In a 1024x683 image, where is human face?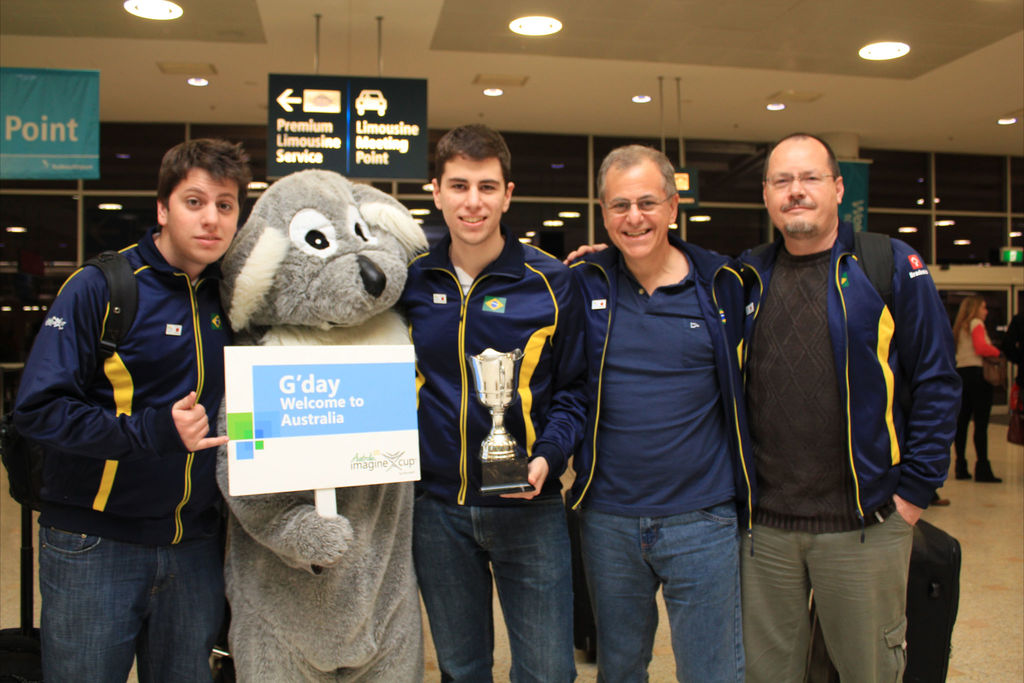
(left=765, top=136, right=840, bottom=243).
